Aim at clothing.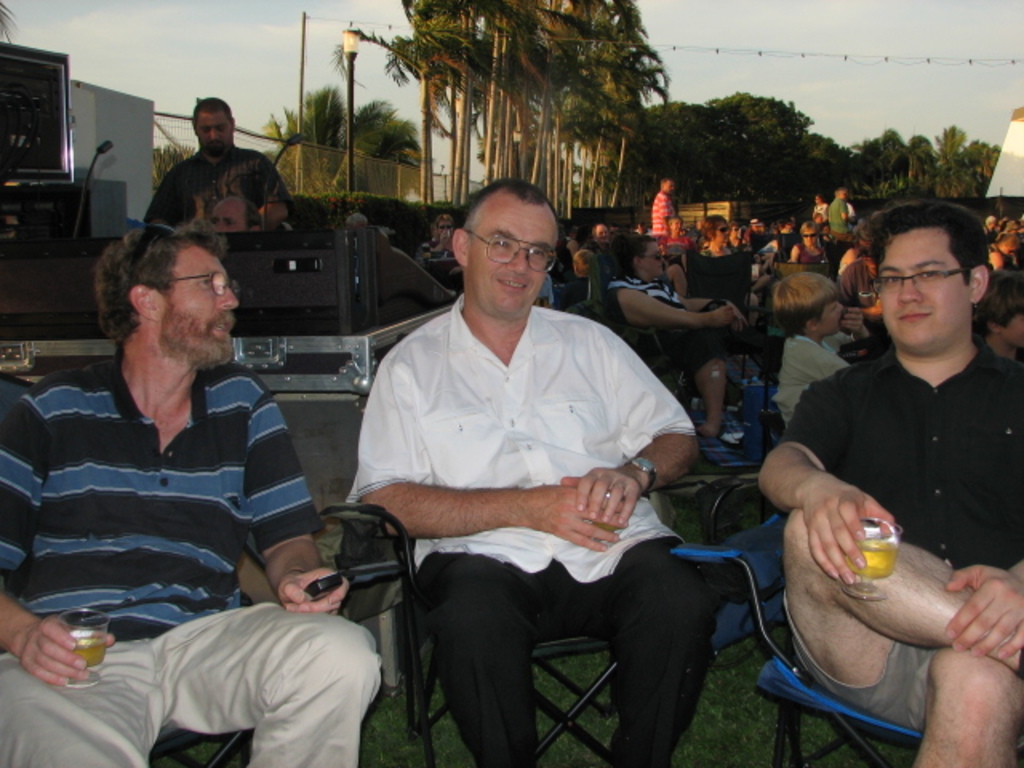
Aimed at [768,347,1022,726].
